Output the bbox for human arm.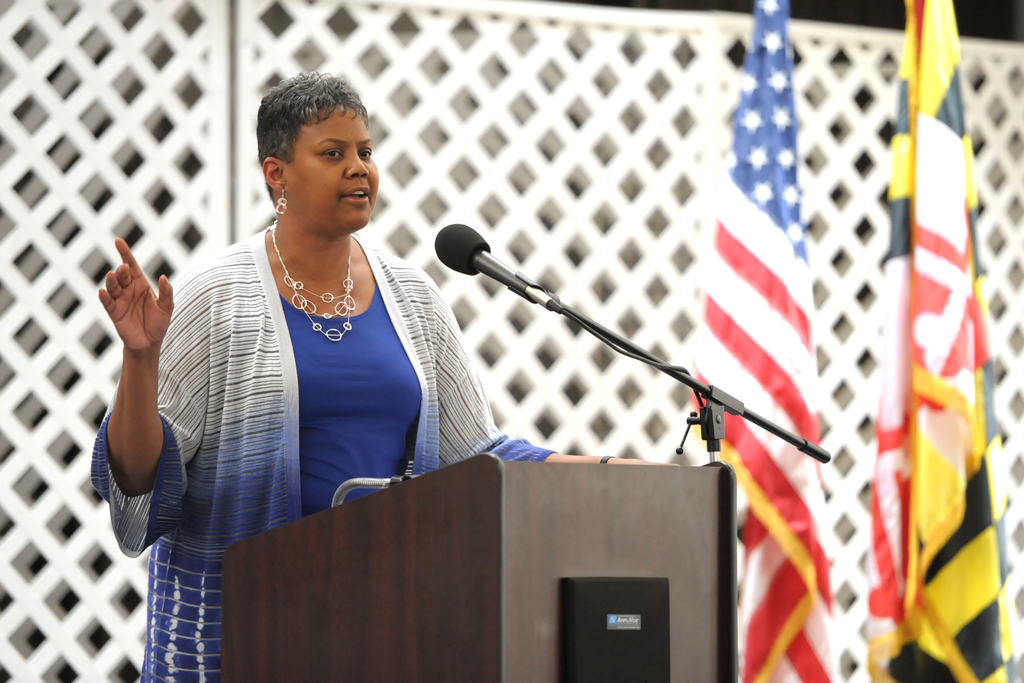
429,276,671,468.
